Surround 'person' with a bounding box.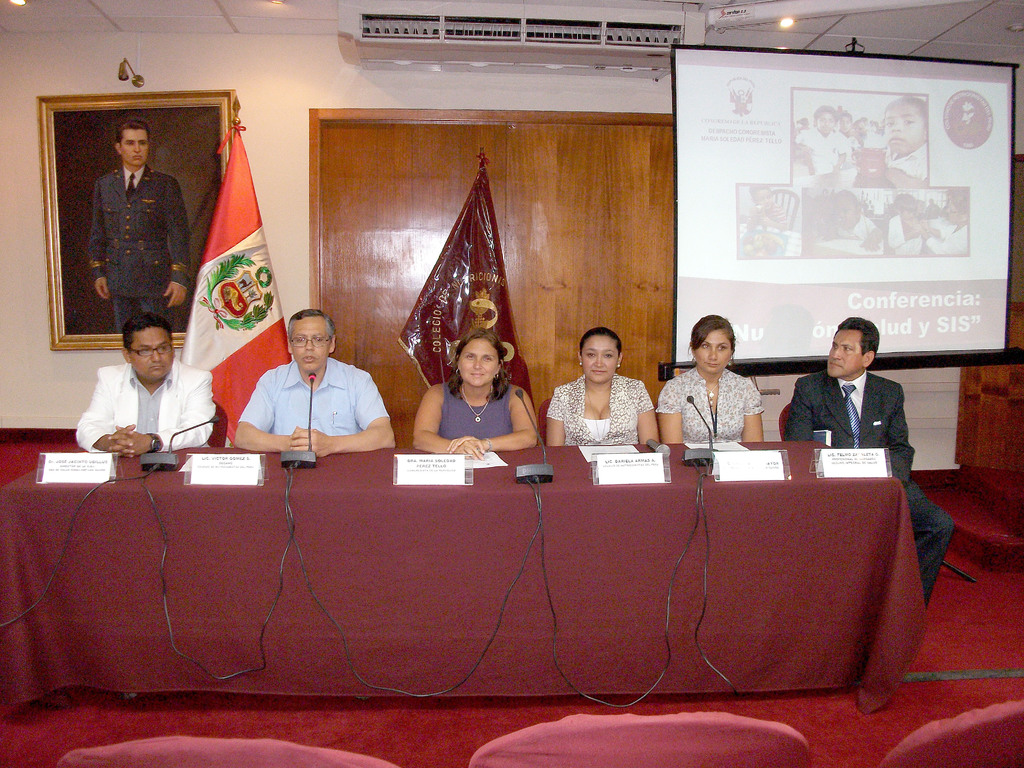
x1=879, y1=93, x2=928, y2=179.
